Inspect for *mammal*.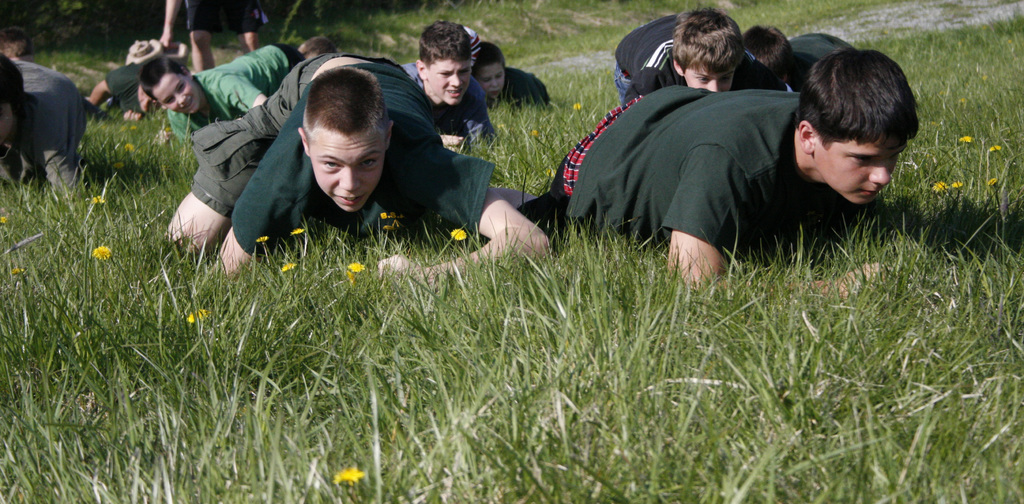
Inspection: rect(137, 35, 310, 142).
